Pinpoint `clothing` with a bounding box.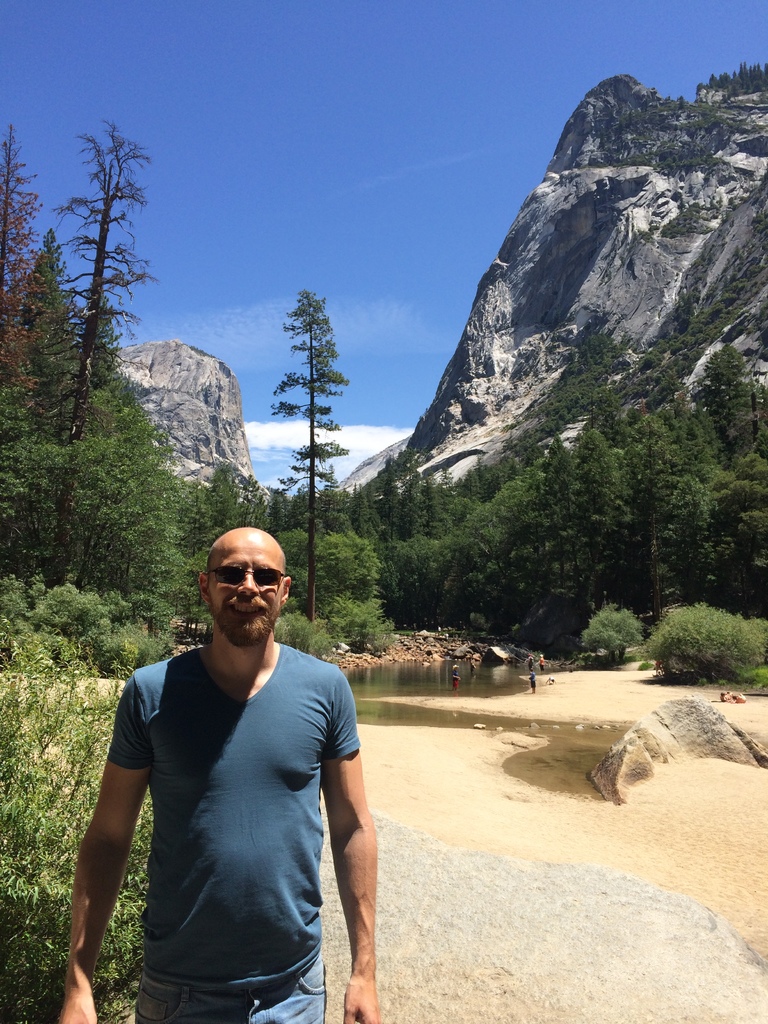
box(90, 591, 355, 1006).
